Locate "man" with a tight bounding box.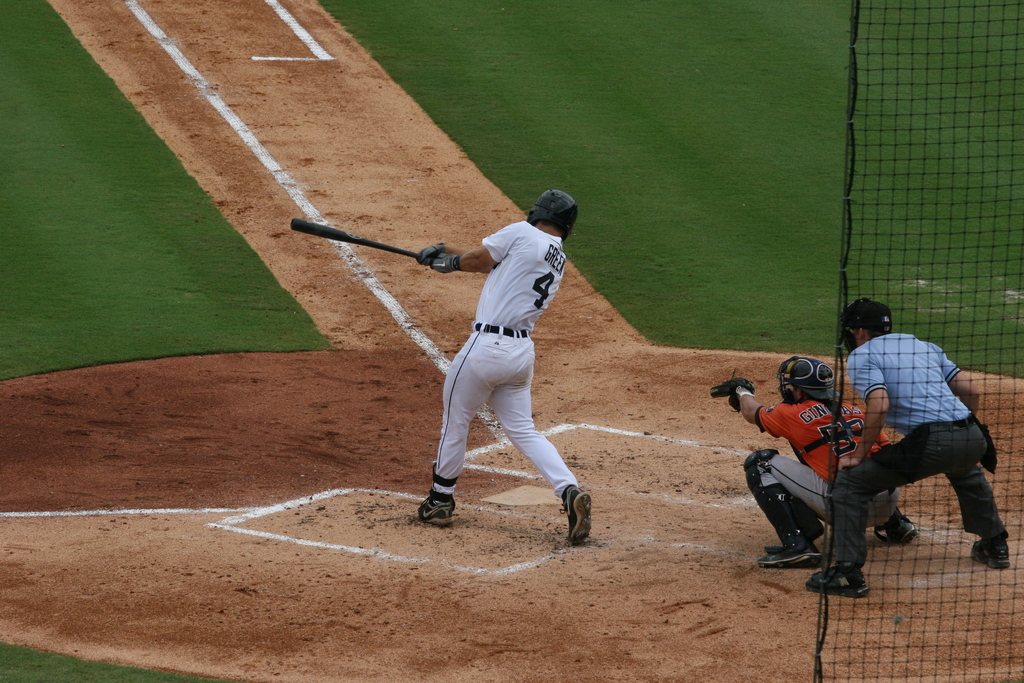
x1=710, y1=352, x2=917, y2=571.
